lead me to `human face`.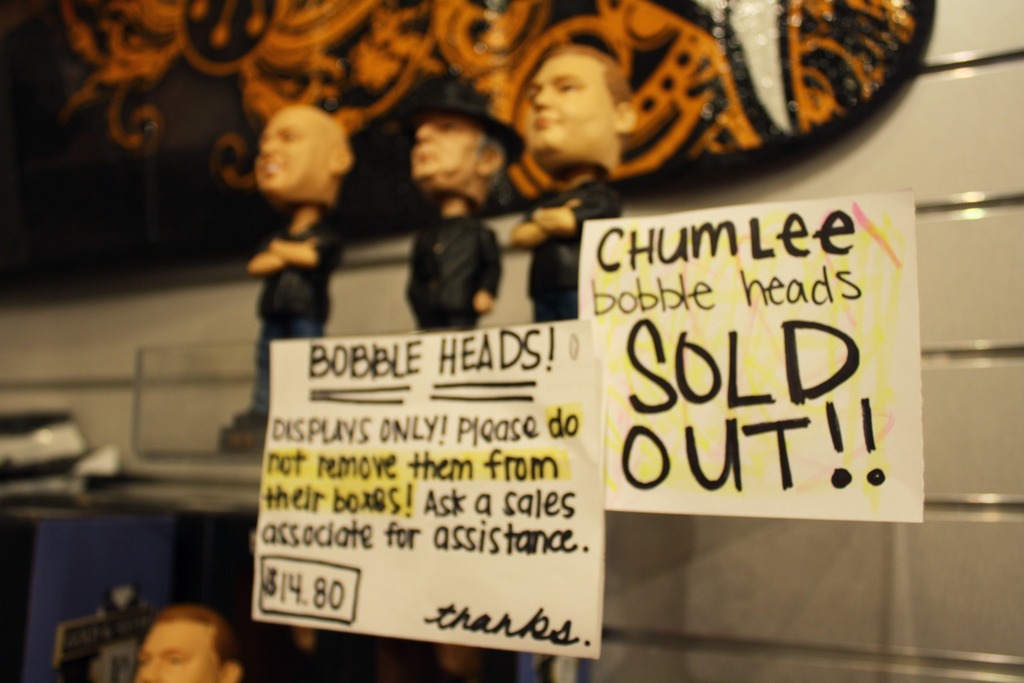
Lead to locate(530, 56, 618, 154).
